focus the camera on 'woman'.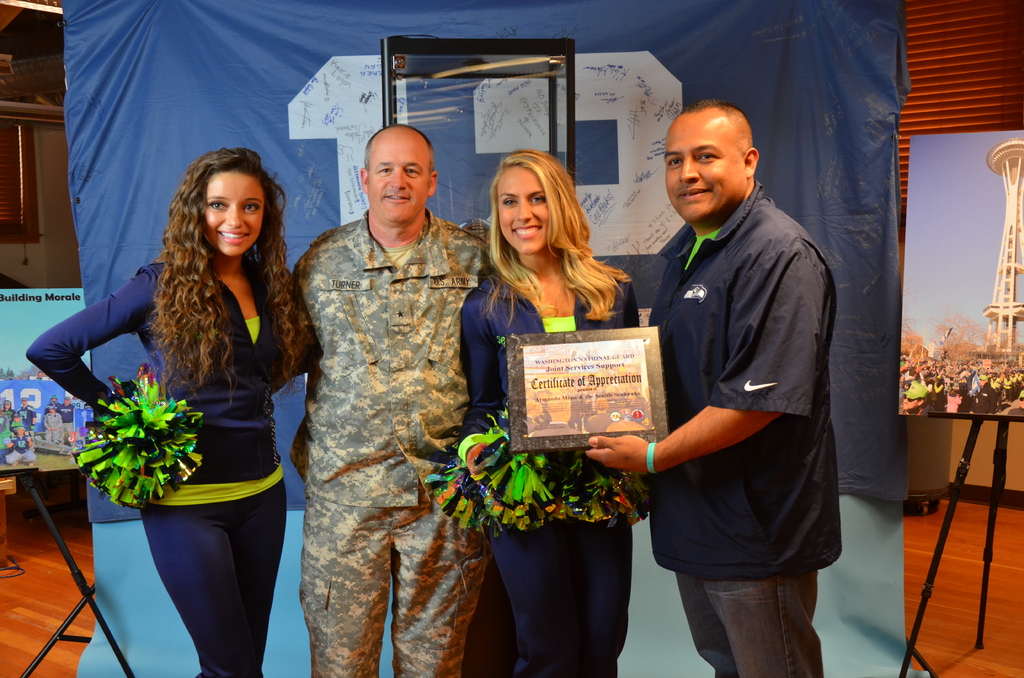
Focus region: detection(454, 145, 652, 677).
